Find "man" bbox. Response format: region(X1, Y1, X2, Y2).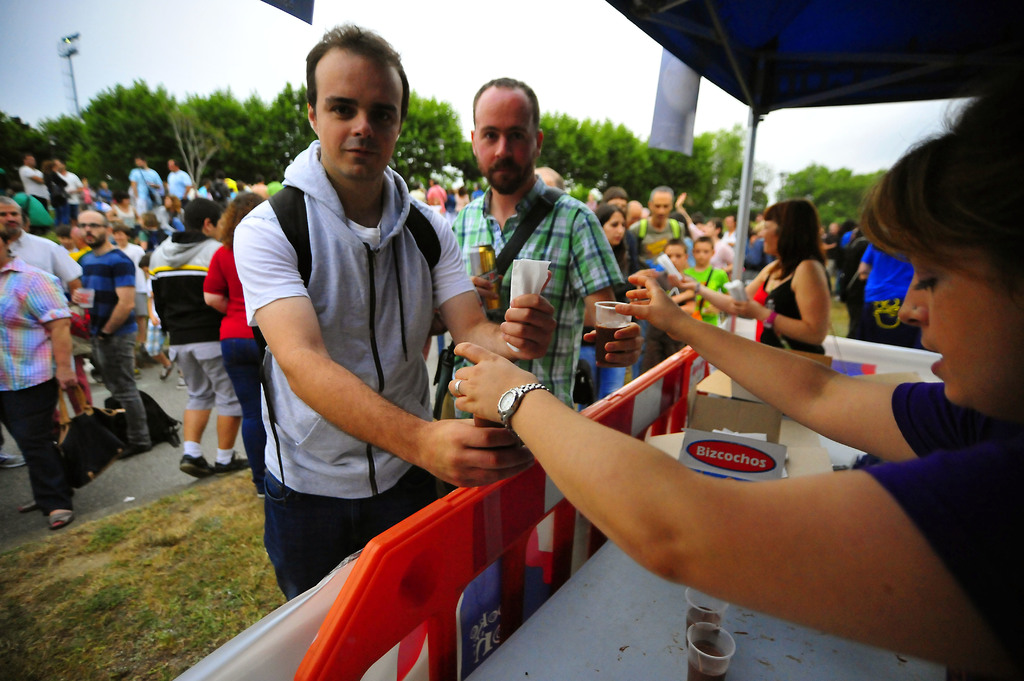
region(0, 195, 88, 429).
